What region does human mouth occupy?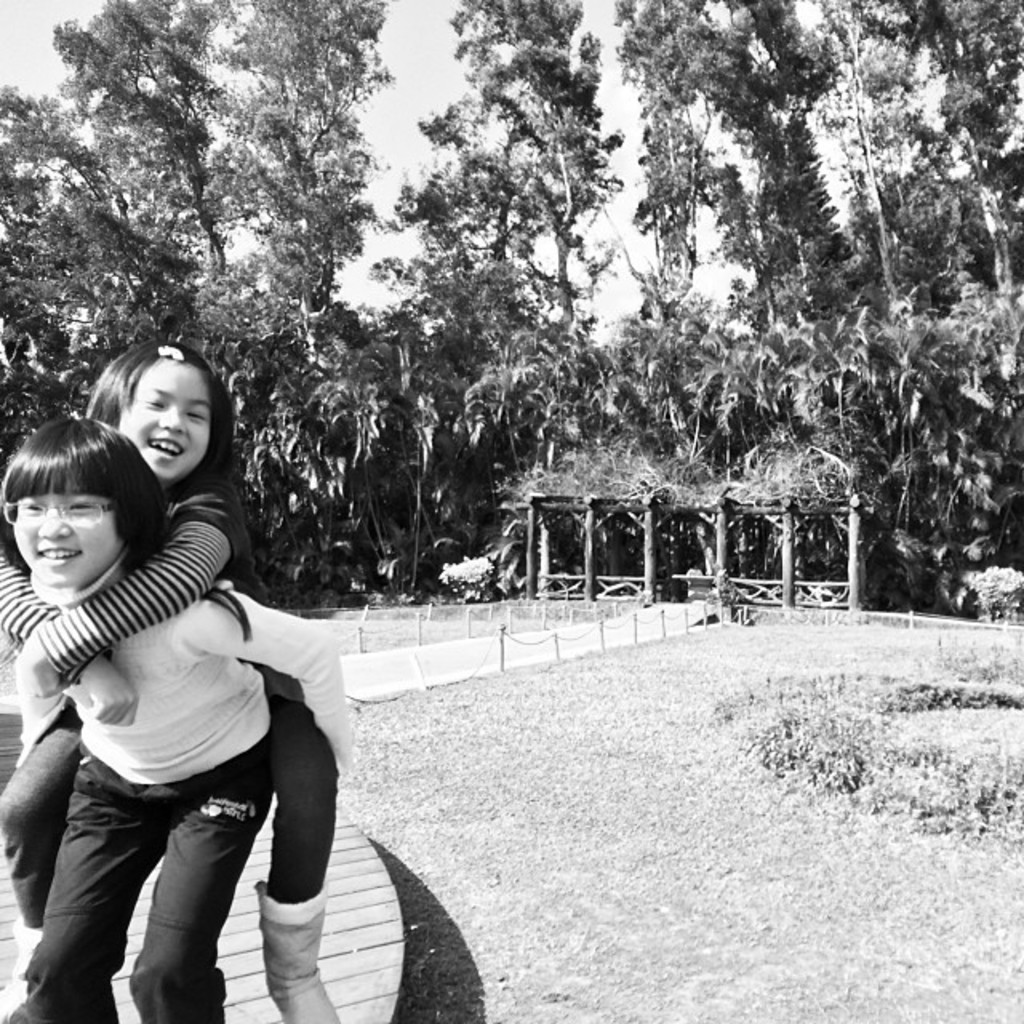
region(24, 536, 90, 563).
